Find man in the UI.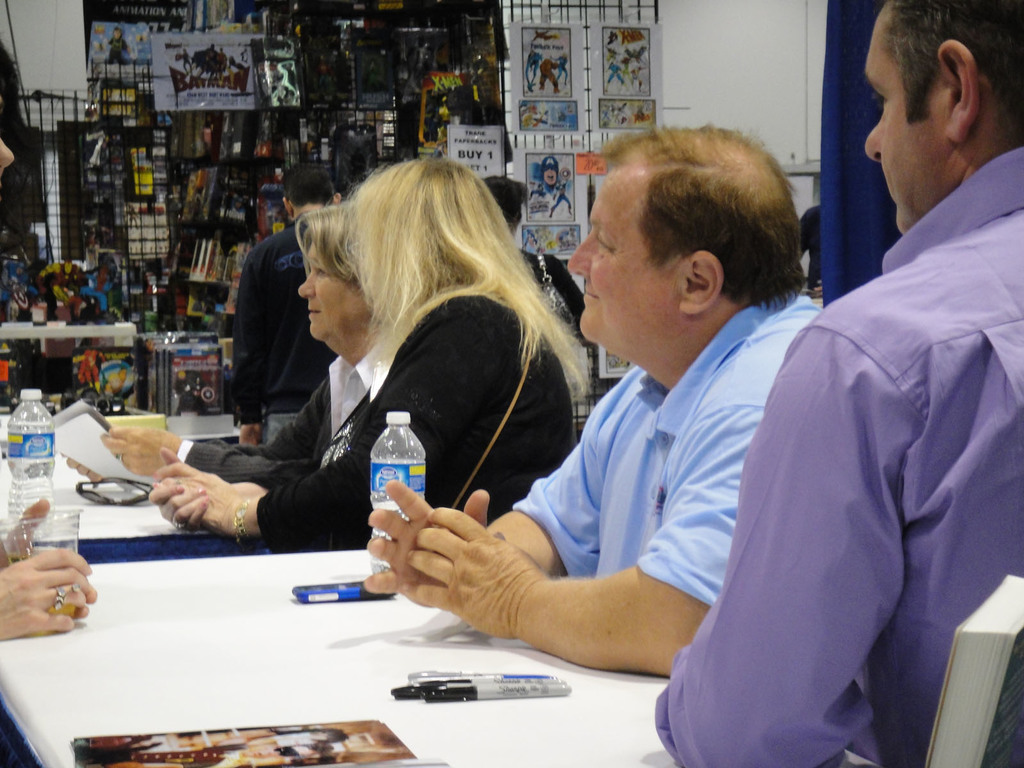
UI element at crop(362, 123, 828, 672).
